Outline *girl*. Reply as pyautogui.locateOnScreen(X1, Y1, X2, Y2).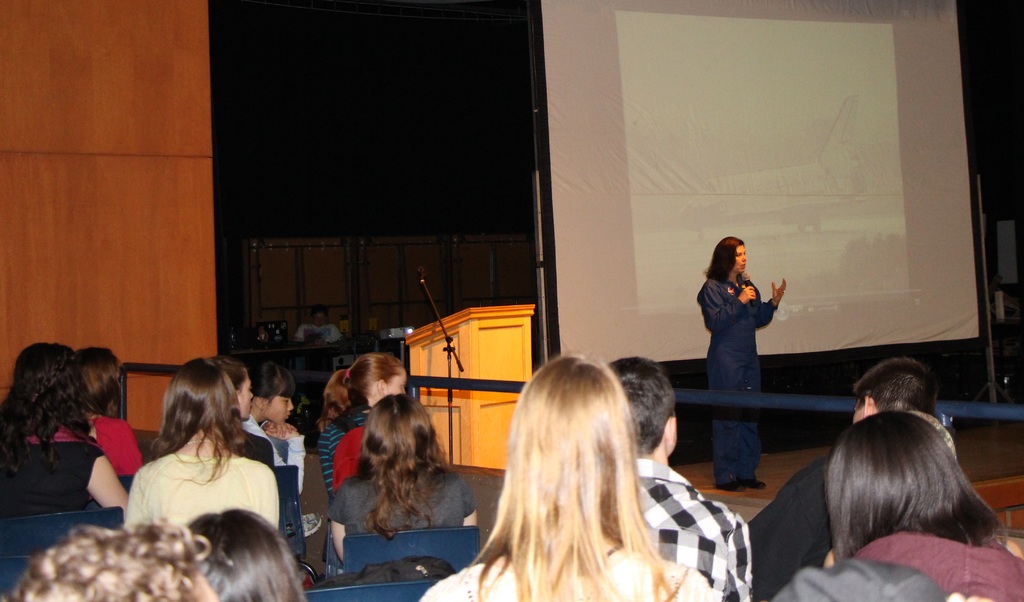
pyautogui.locateOnScreen(0, 341, 127, 519).
